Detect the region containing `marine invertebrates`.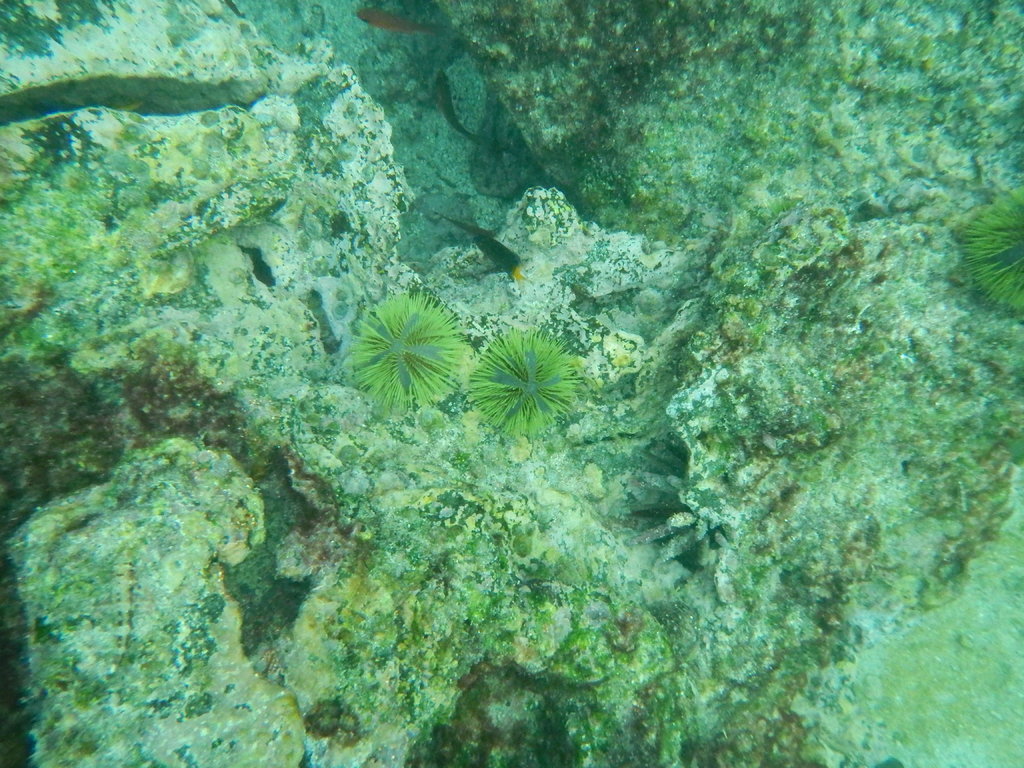
bbox=(947, 177, 1023, 333).
